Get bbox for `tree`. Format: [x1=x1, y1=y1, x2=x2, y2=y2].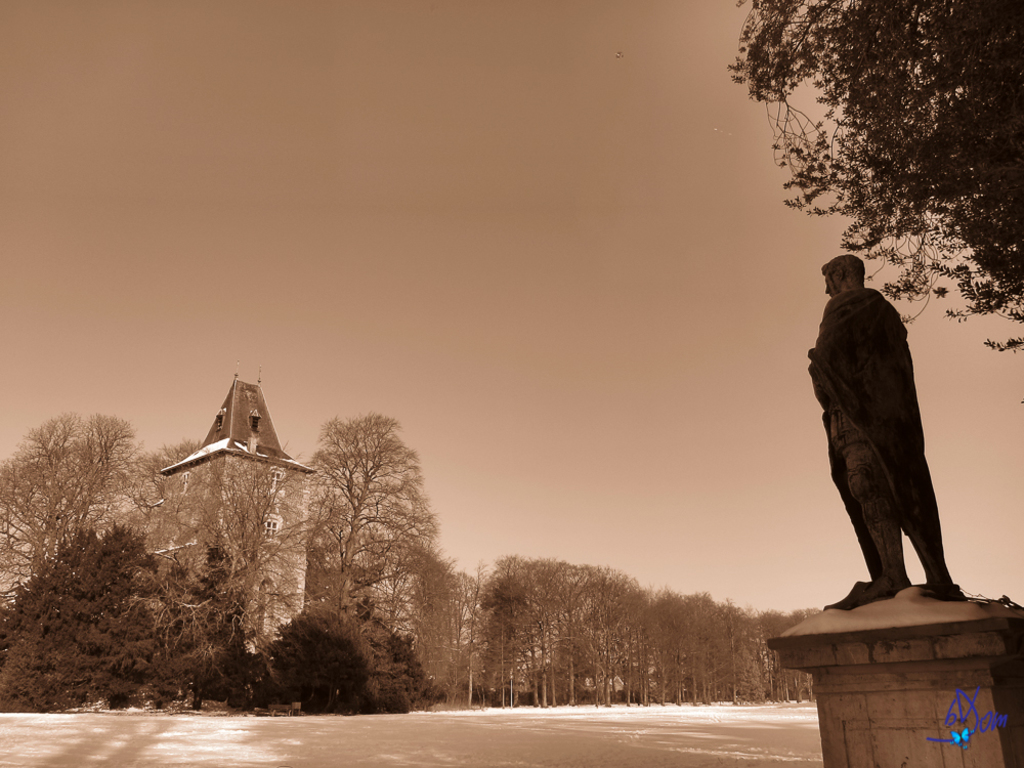
[x1=135, y1=520, x2=259, y2=713].
